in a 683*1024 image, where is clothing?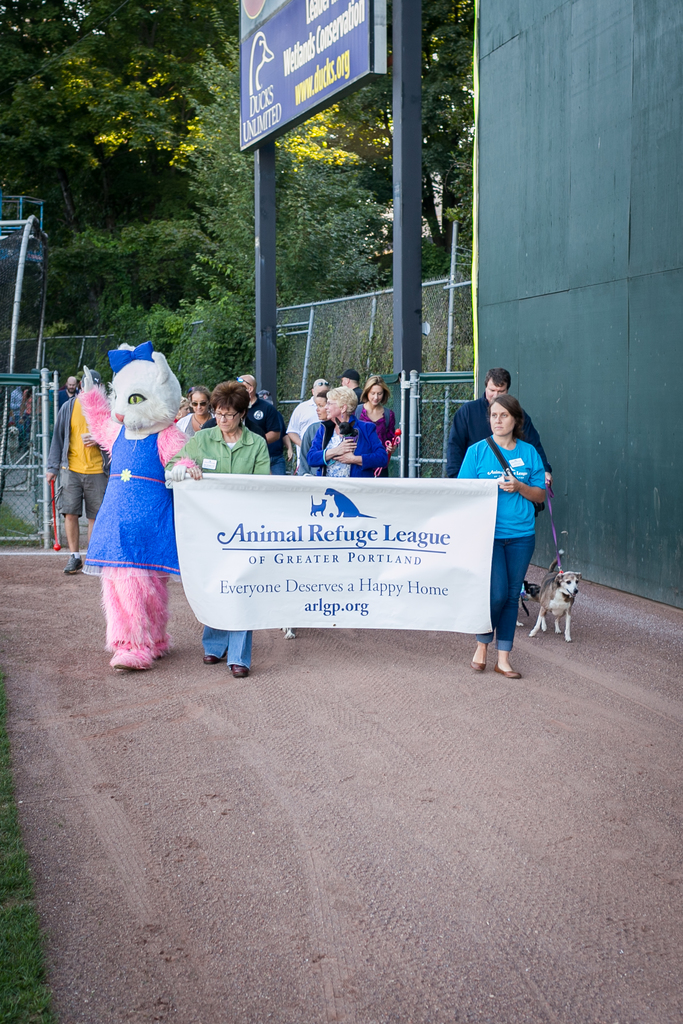
[452, 436, 545, 659].
